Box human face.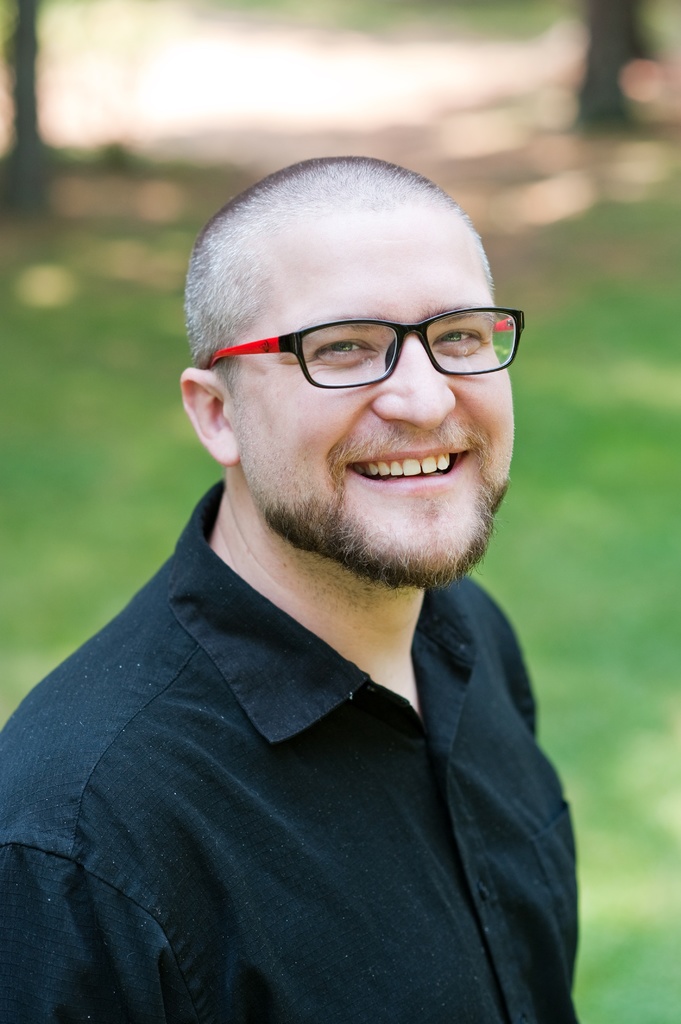
225,201,512,586.
